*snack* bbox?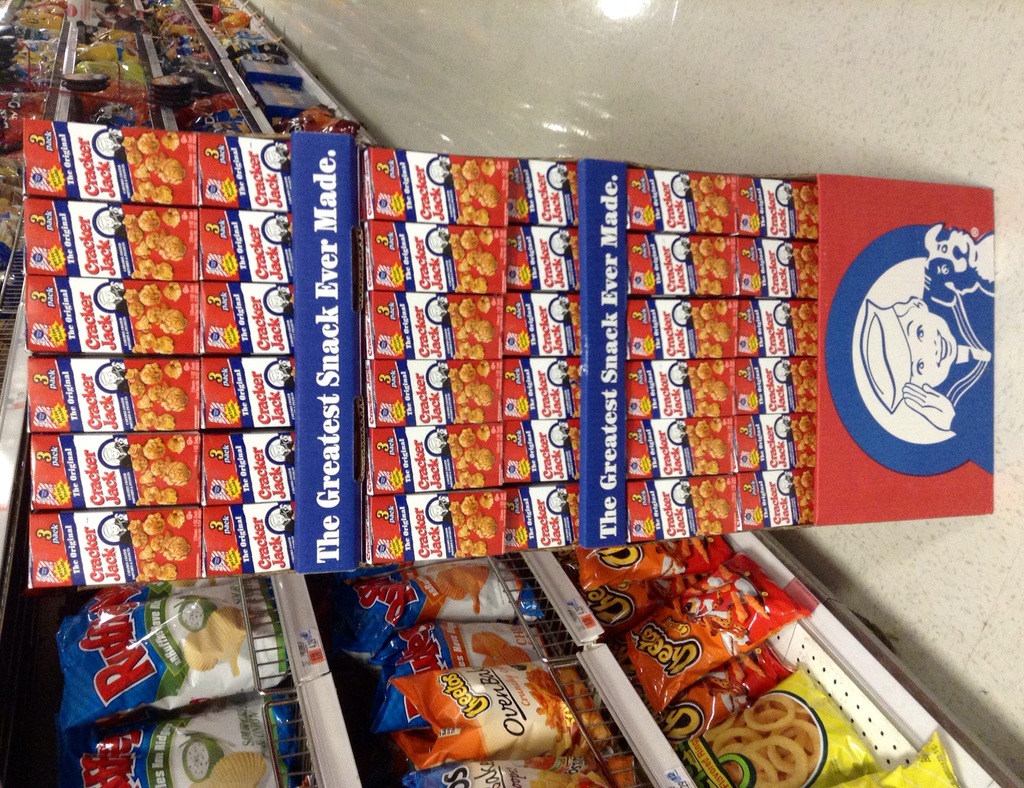
crop(792, 185, 818, 238)
